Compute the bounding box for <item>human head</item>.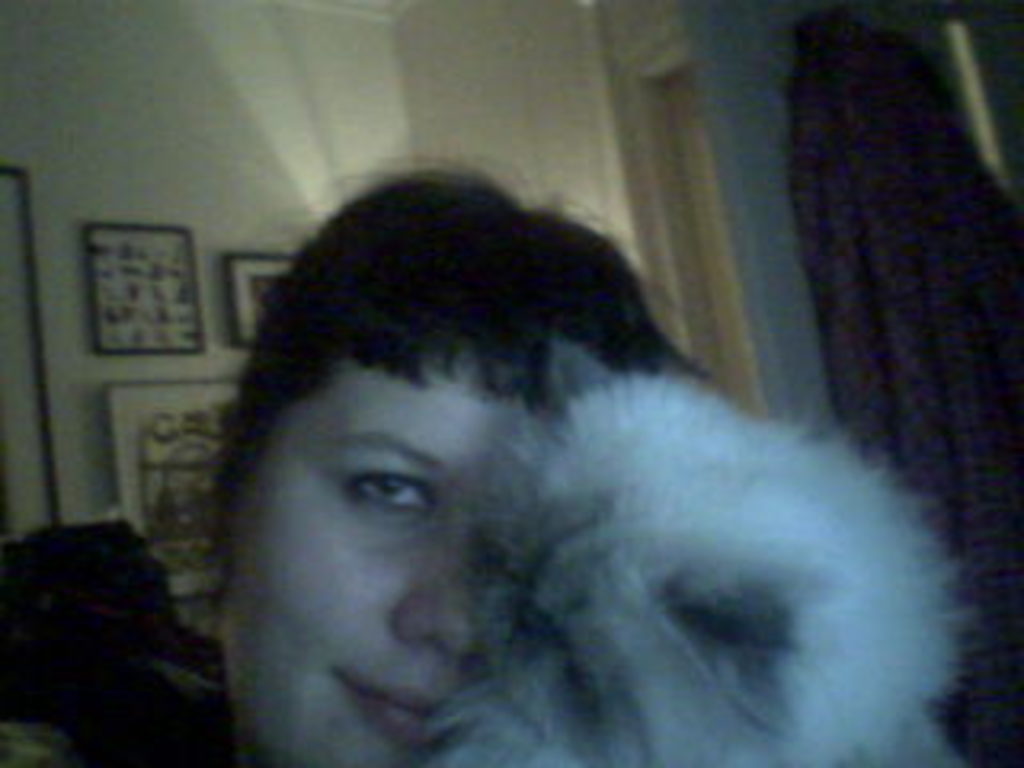
(x1=214, y1=179, x2=691, y2=662).
